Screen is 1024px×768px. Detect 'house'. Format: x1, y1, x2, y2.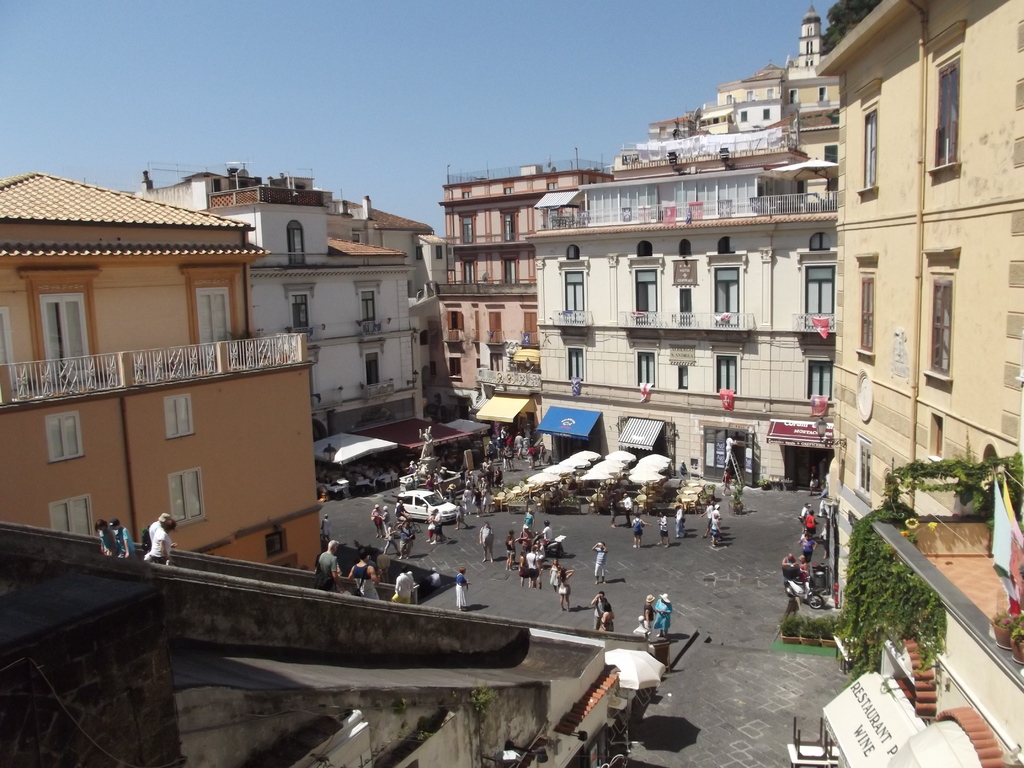
806, 0, 1023, 620.
